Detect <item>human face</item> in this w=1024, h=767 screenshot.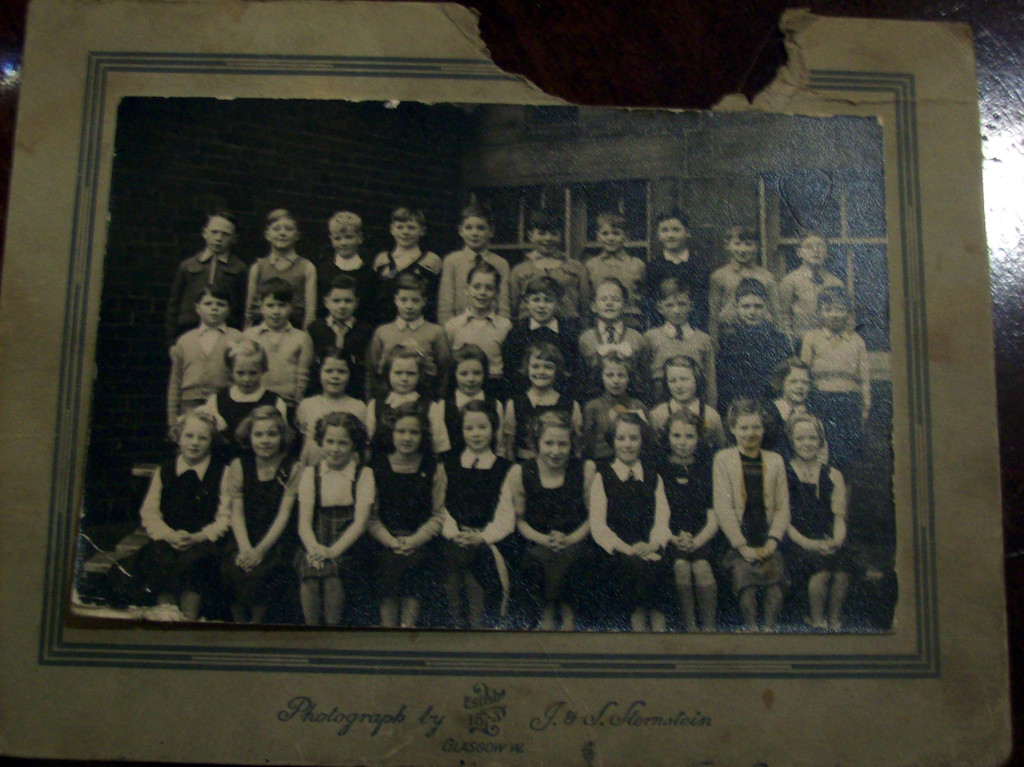
Detection: Rect(724, 235, 748, 256).
